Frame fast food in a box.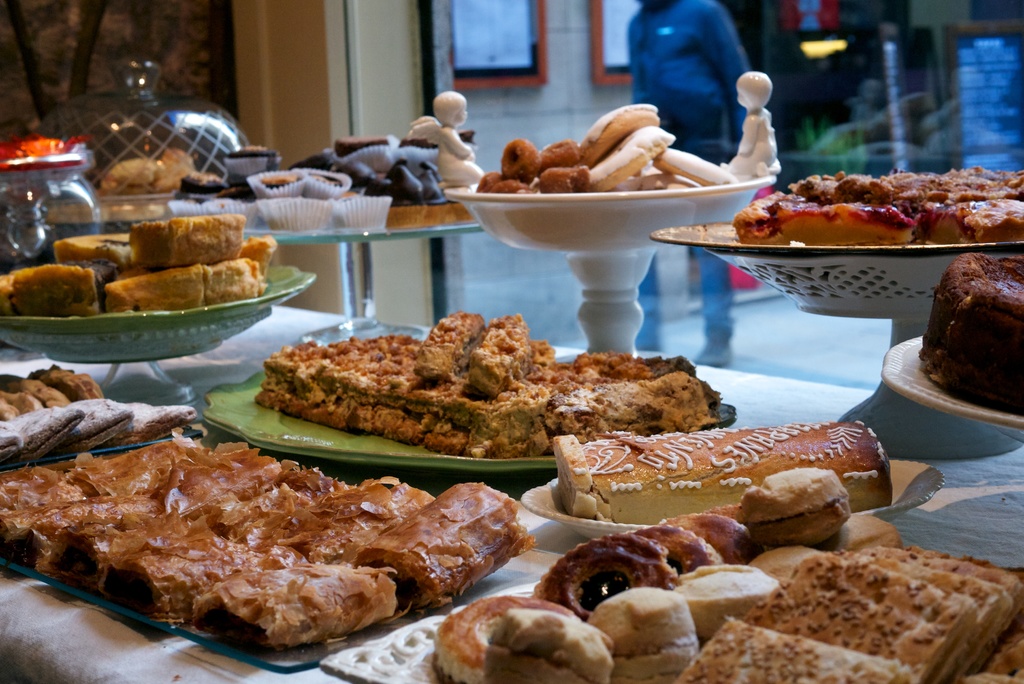
(0,258,107,322).
